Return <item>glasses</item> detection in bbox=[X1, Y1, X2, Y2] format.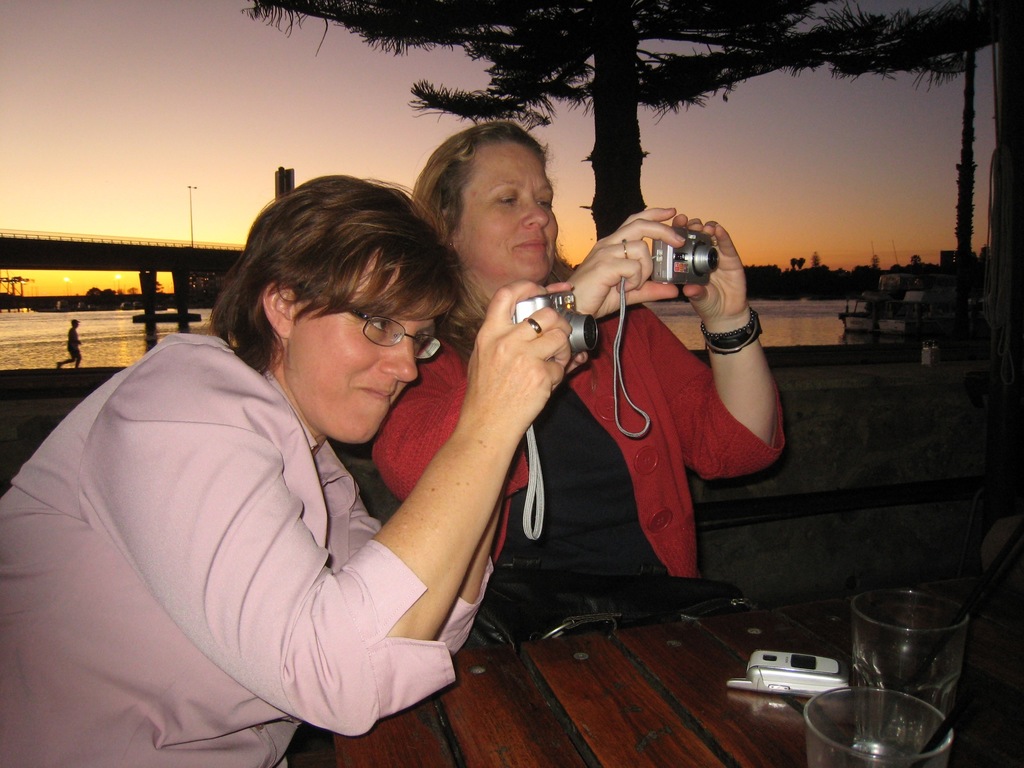
bbox=[346, 304, 444, 361].
